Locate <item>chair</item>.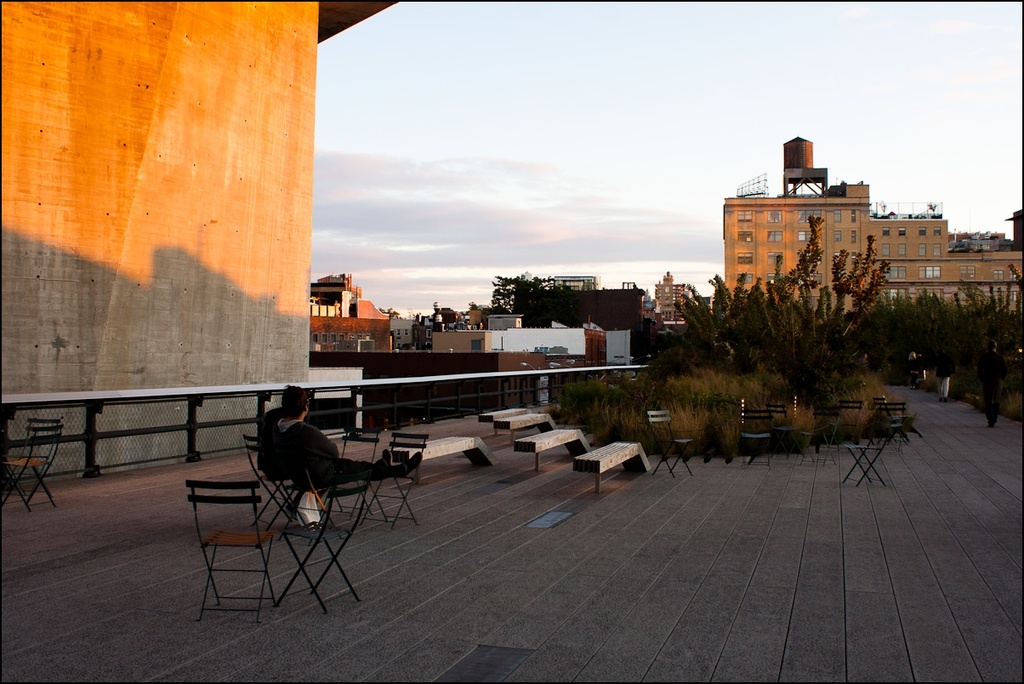
Bounding box: l=737, t=410, r=770, b=469.
